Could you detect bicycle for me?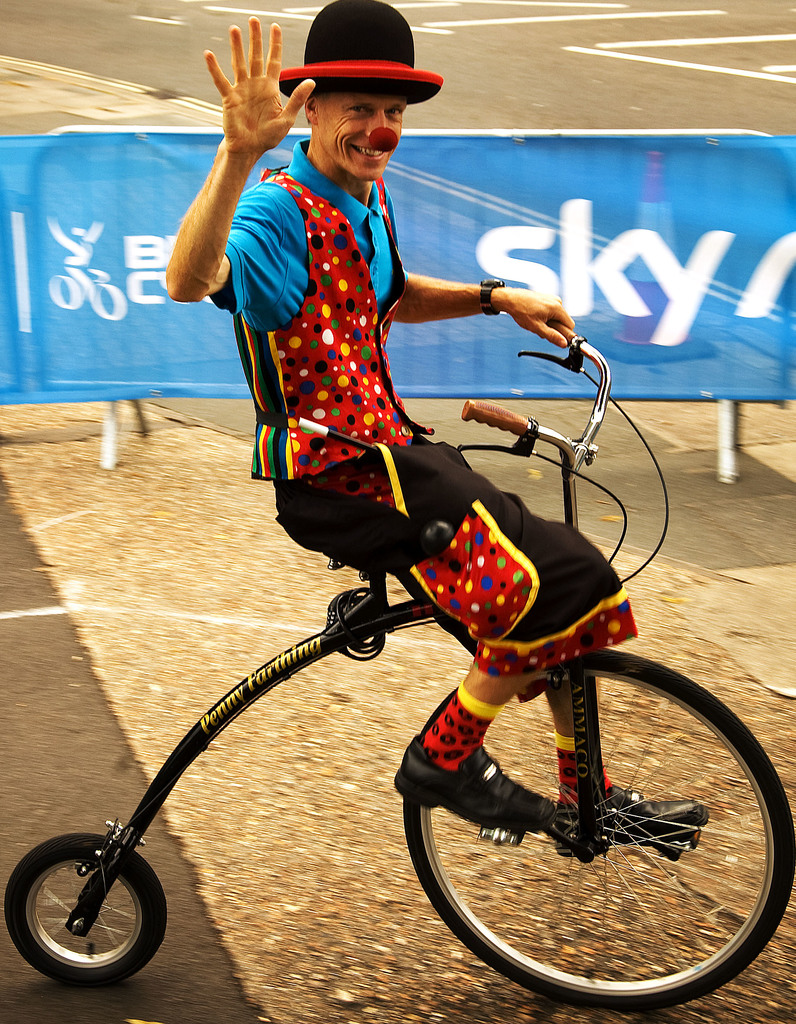
Detection result: 5, 348, 767, 1004.
